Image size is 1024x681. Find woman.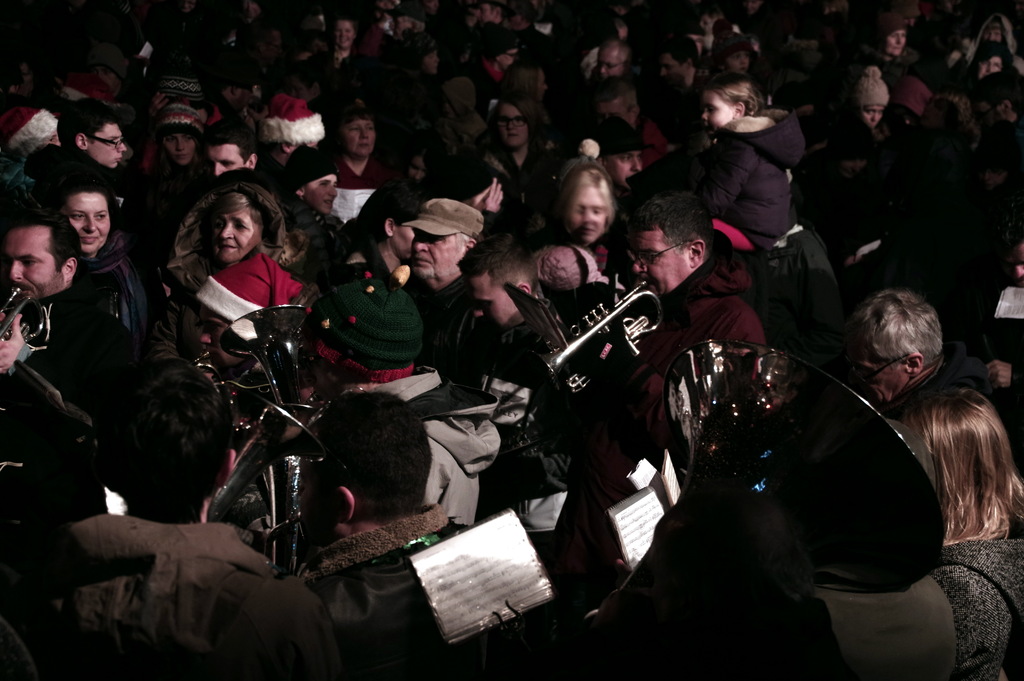
bbox(328, 8, 364, 72).
